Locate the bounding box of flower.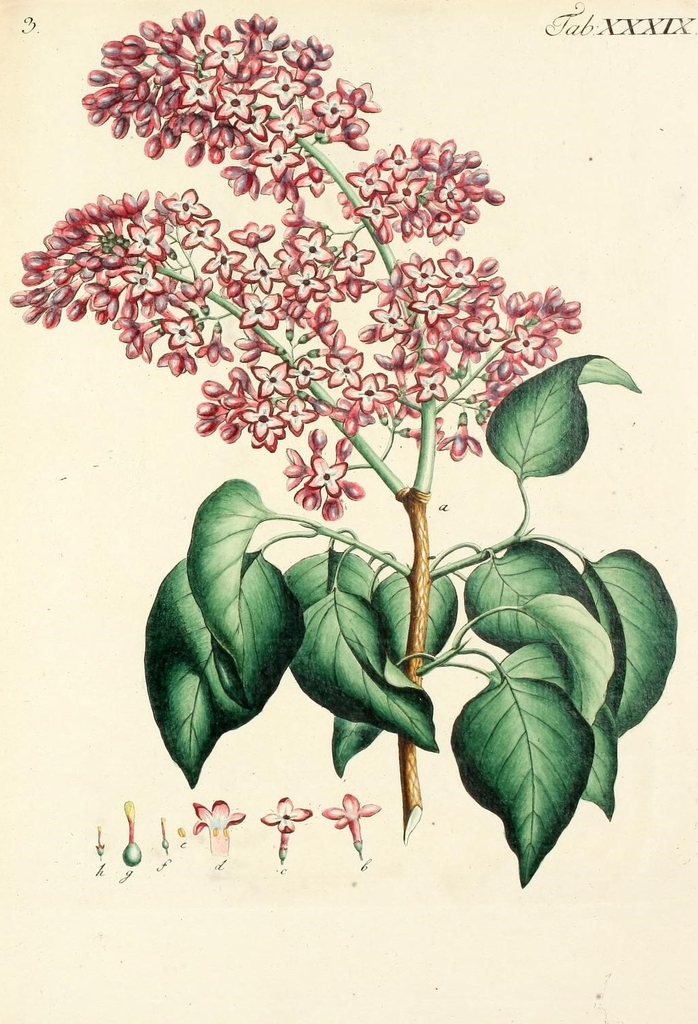
Bounding box: crop(254, 358, 296, 402).
